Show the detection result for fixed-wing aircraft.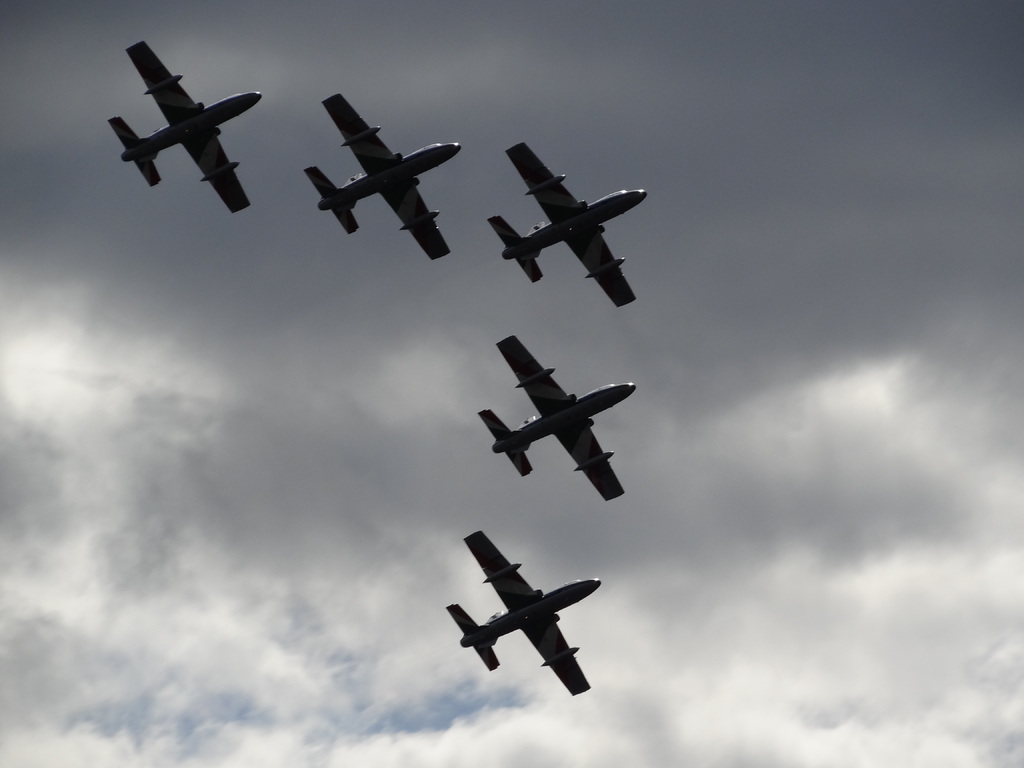
l=301, t=95, r=465, b=262.
